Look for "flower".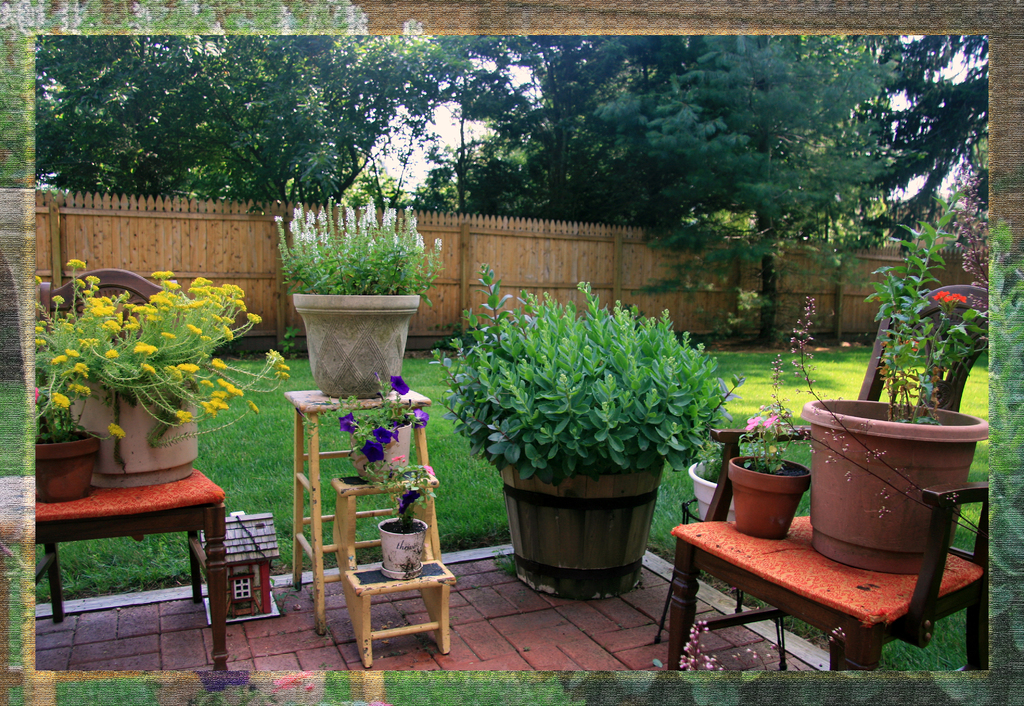
Found: pyautogui.locateOnScreen(392, 371, 414, 395).
